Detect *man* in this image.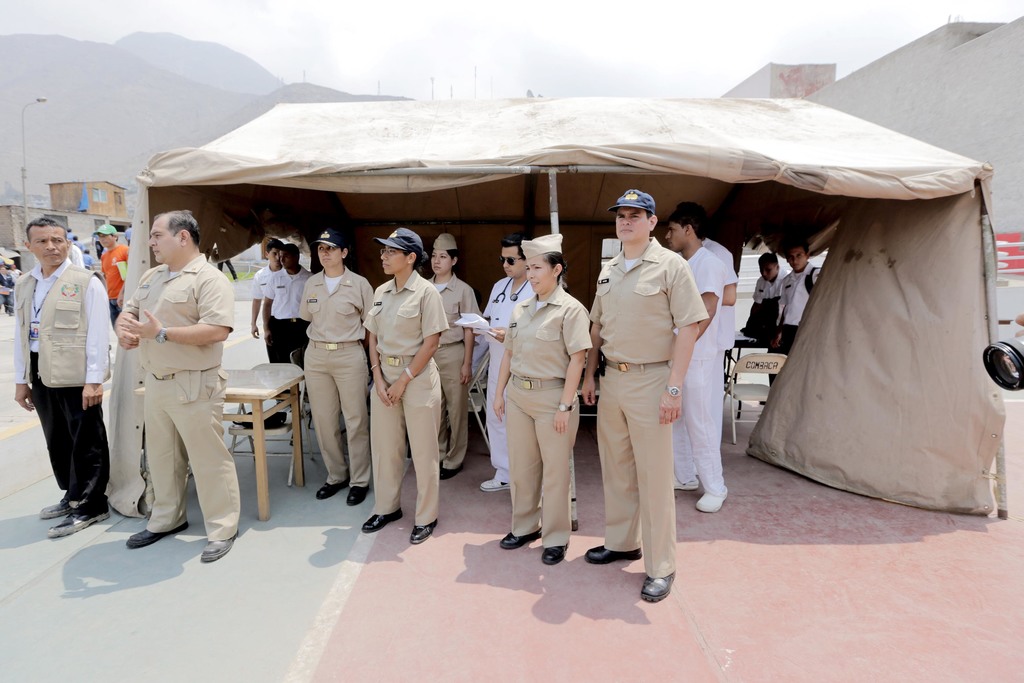
Detection: crop(757, 253, 794, 327).
